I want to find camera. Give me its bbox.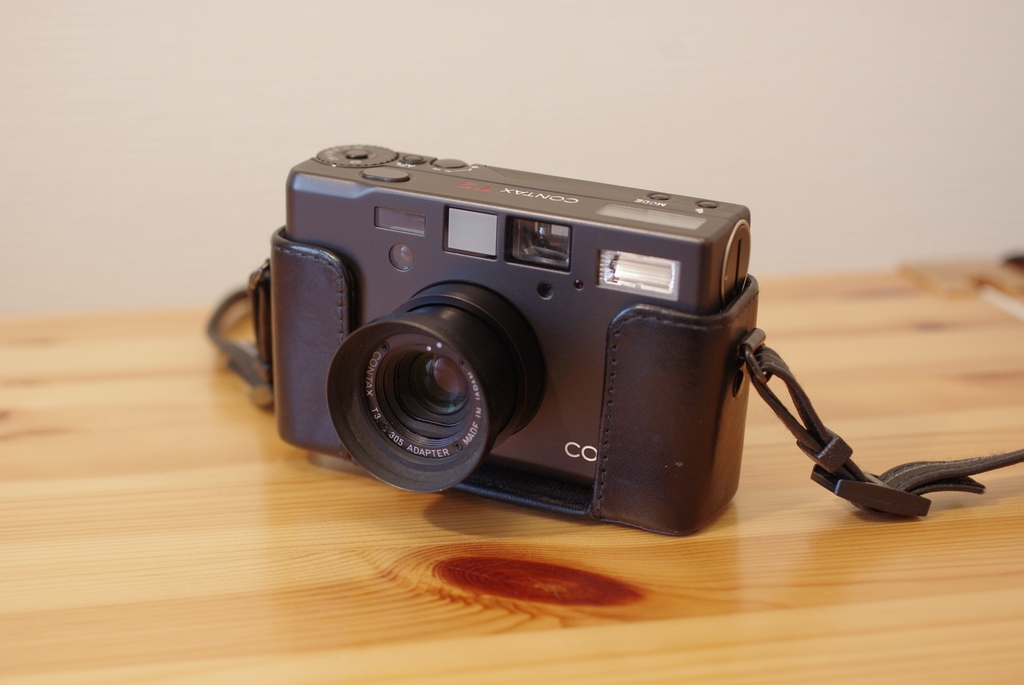
{"x1": 266, "y1": 145, "x2": 759, "y2": 537}.
